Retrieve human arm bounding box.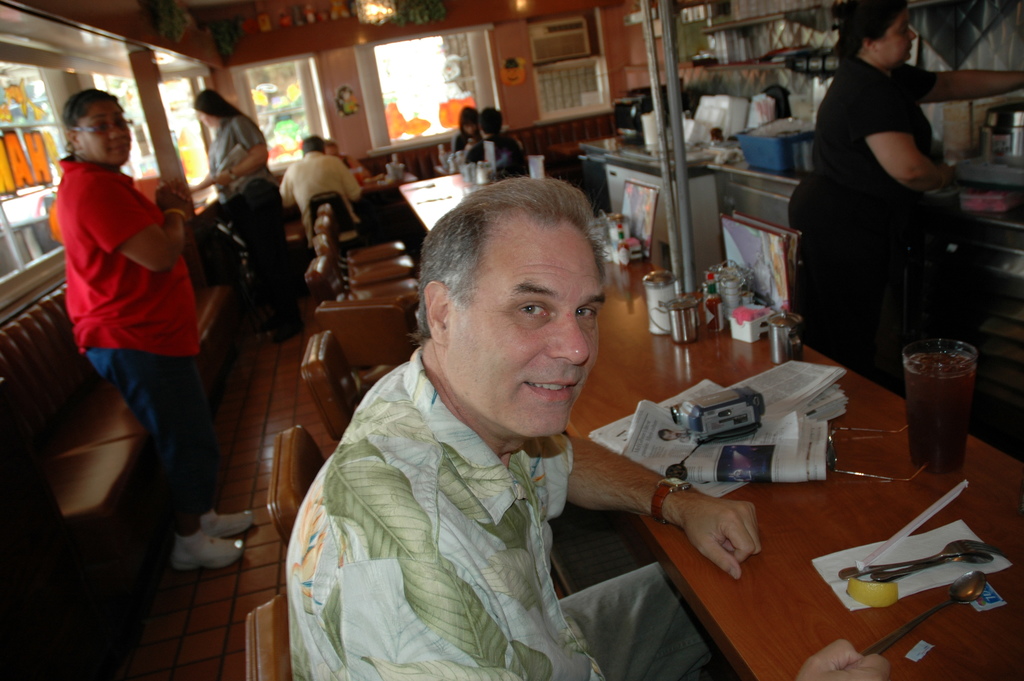
Bounding box: 900/52/1023/107.
